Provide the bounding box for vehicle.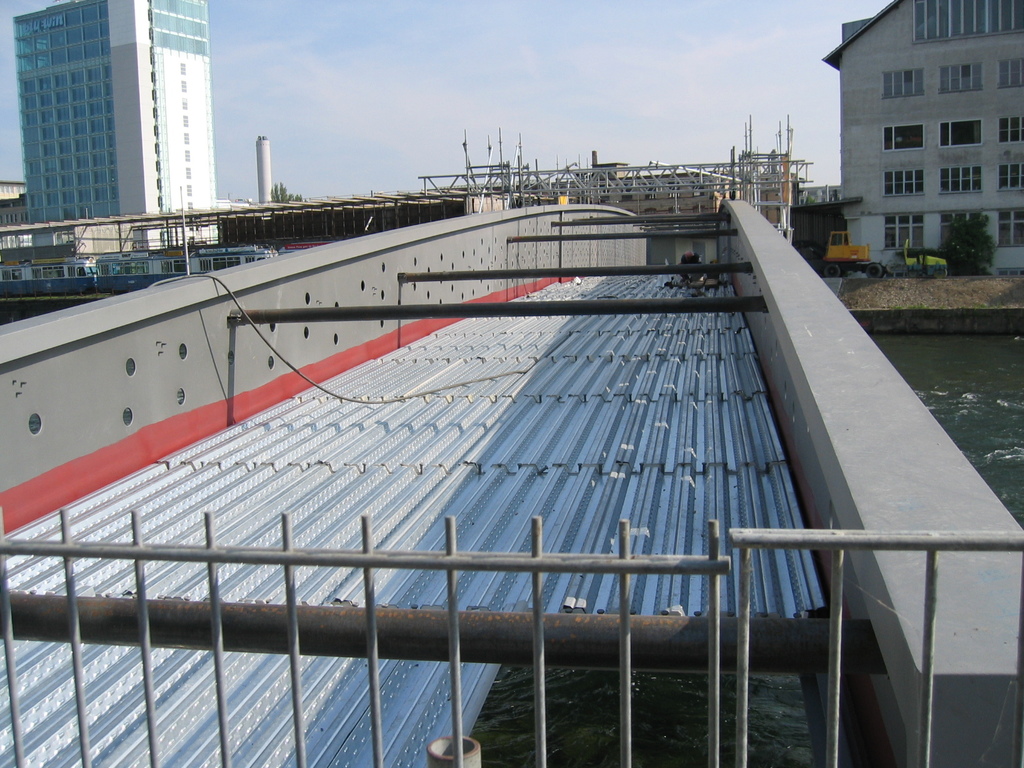
crop(818, 230, 884, 278).
